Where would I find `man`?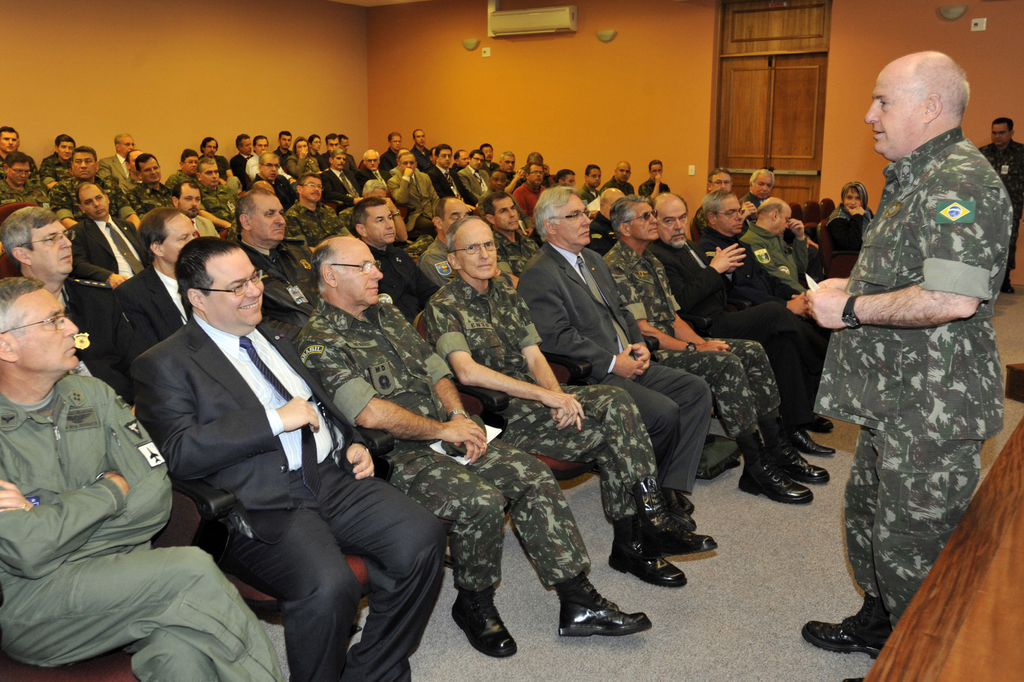
At Rect(234, 186, 310, 321).
